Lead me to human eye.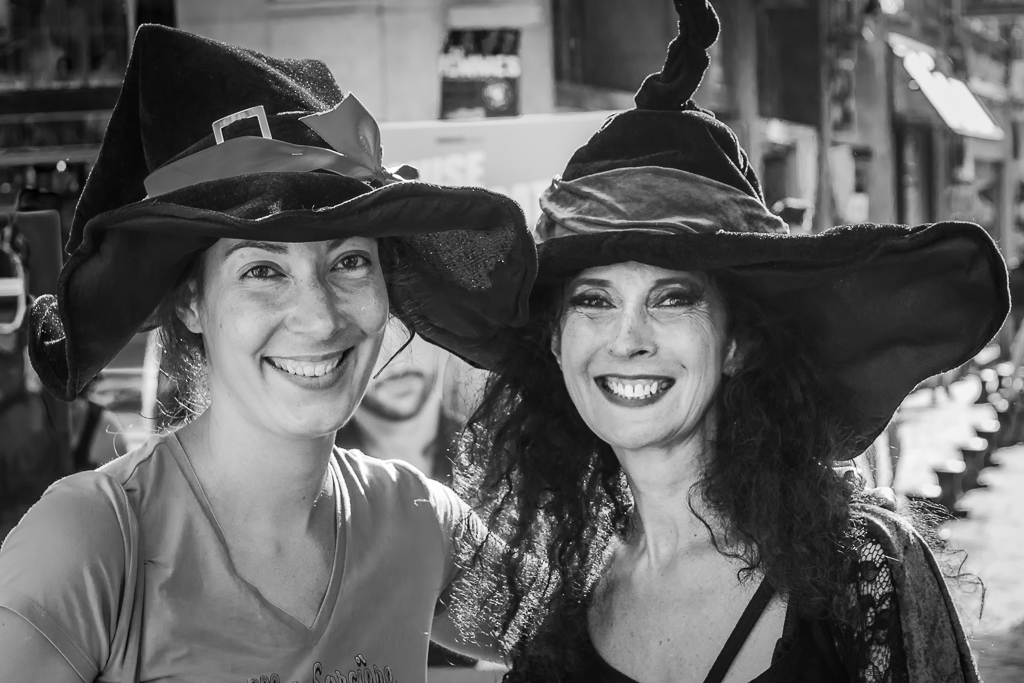
Lead to 643/285/699/309.
